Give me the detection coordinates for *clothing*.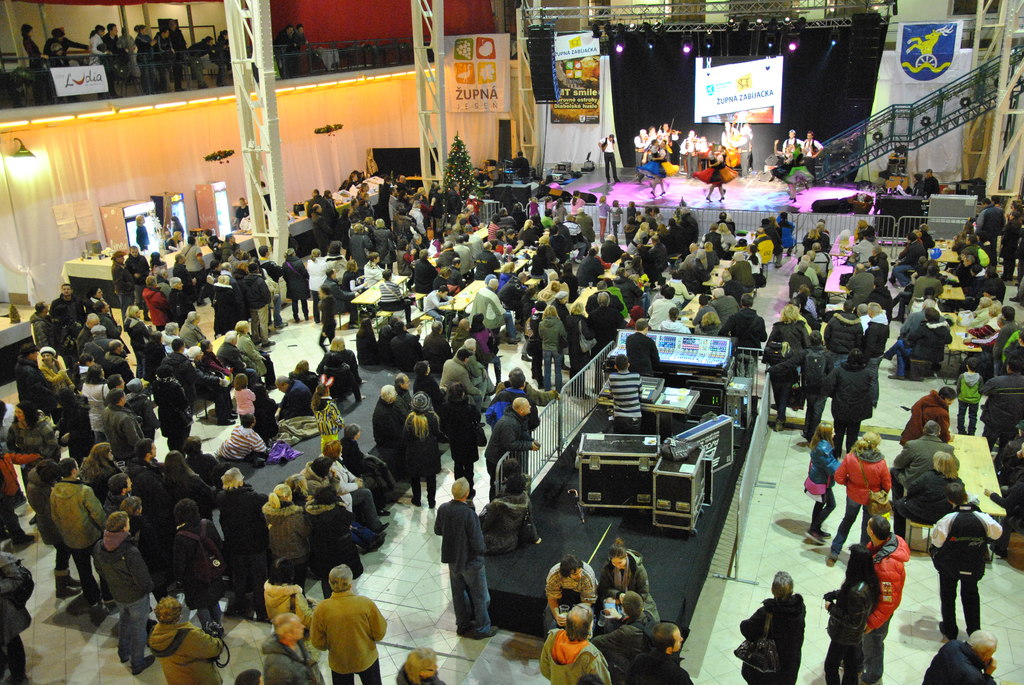
box=[603, 615, 657, 675].
